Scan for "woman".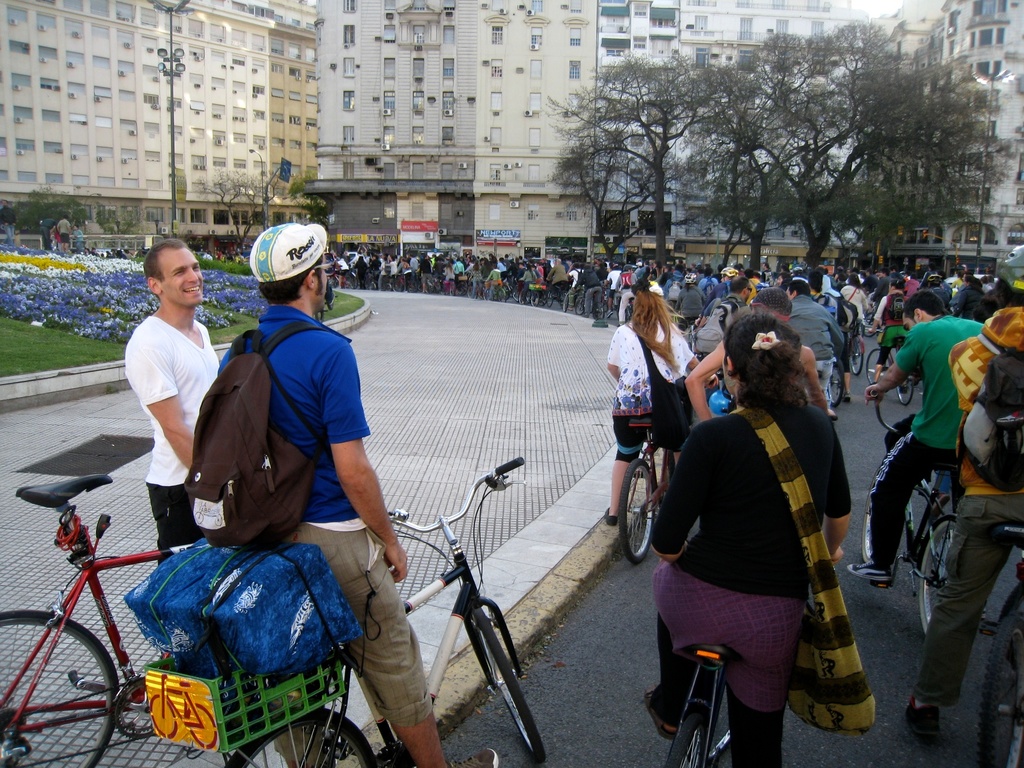
Scan result: left=838, top=268, right=875, bottom=328.
